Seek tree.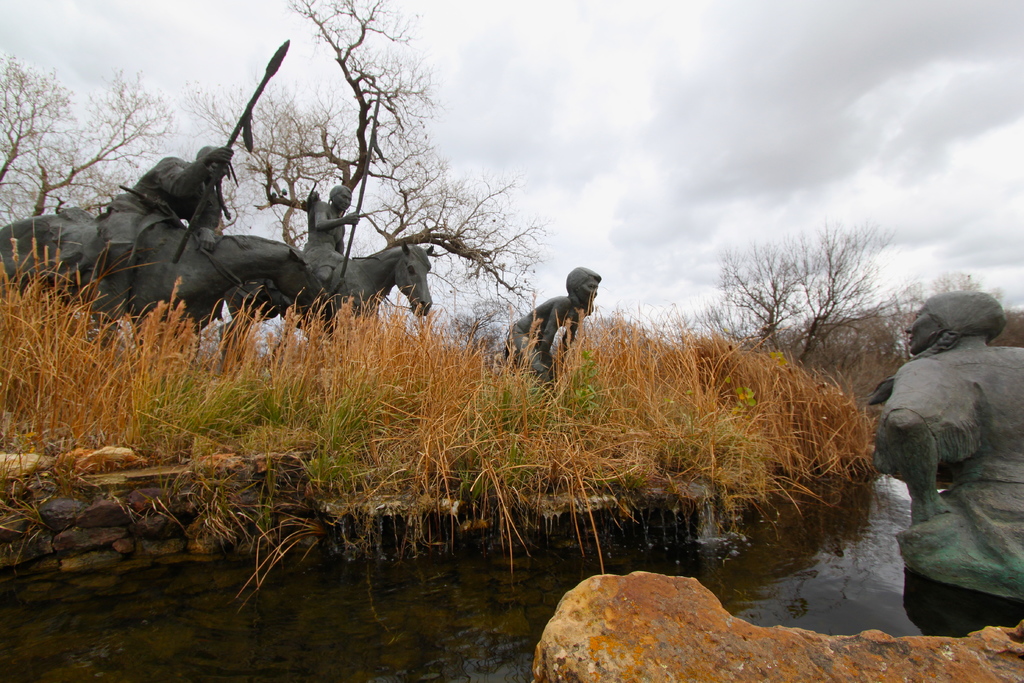
rect(696, 225, 915, 370).
